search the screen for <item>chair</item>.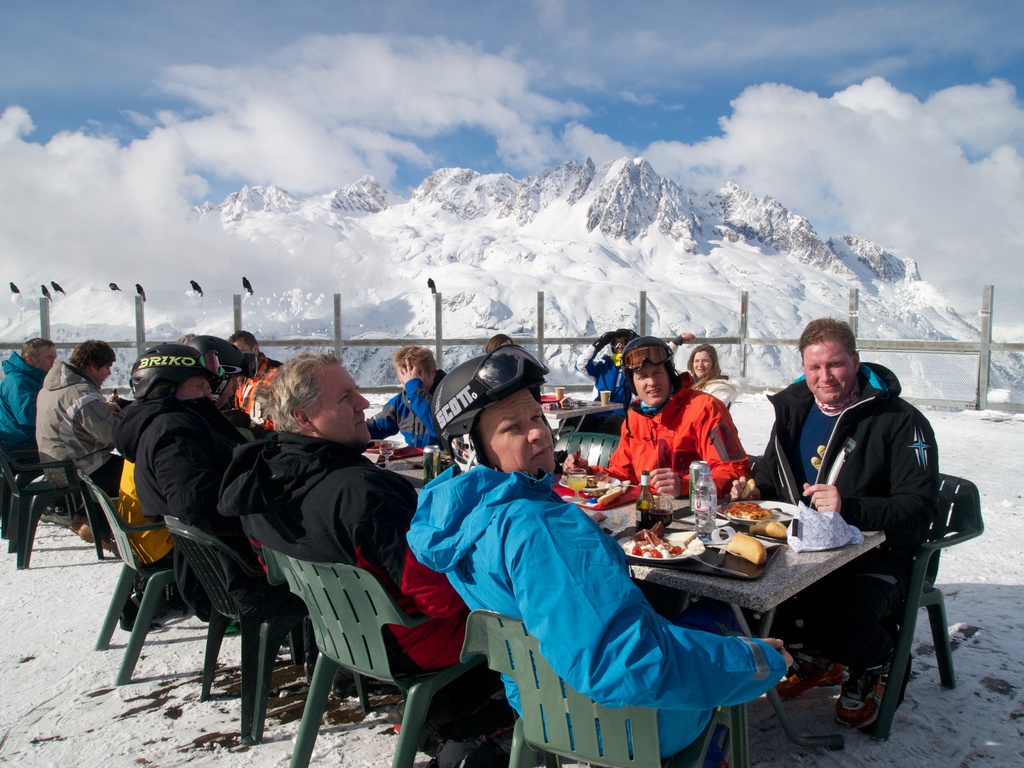
Found at 552 434 622 474.
